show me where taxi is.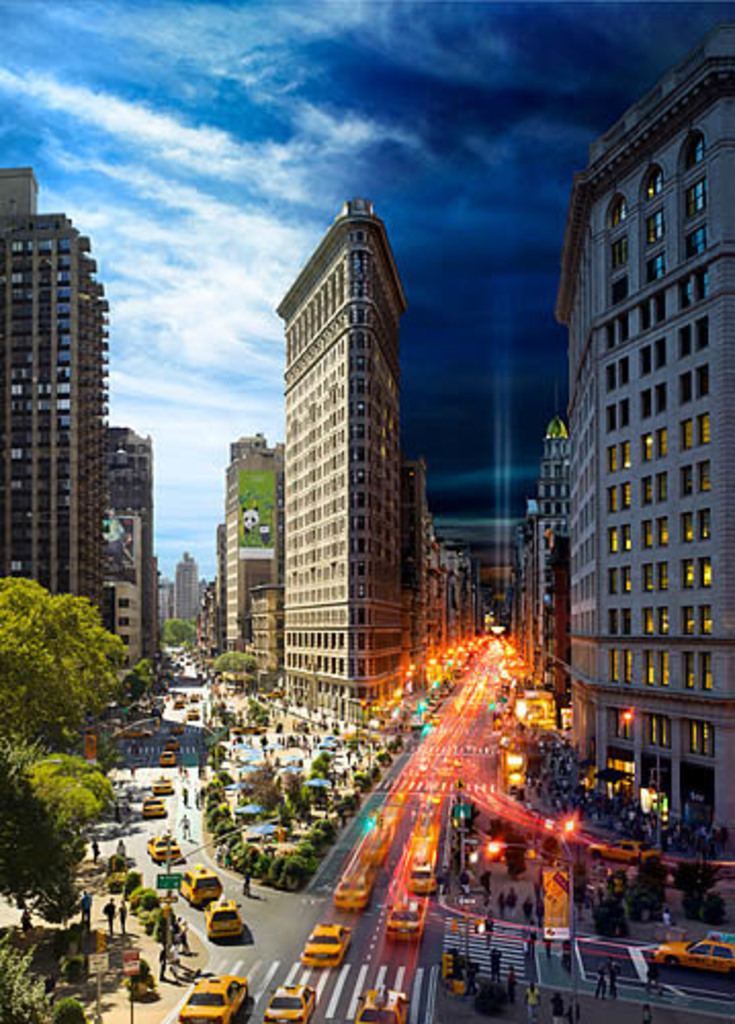
taxi is at bbox=(180, 705, 203, 727).
